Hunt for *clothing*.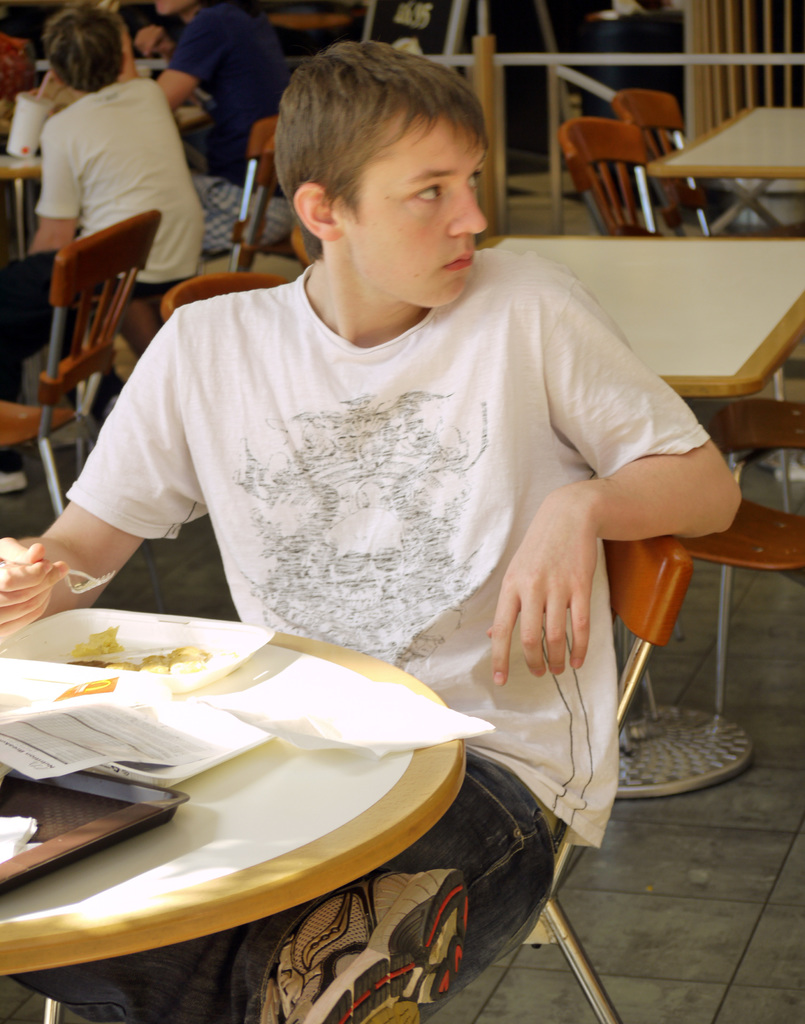
Hunted down at crop(52, 223, 694, 697).
